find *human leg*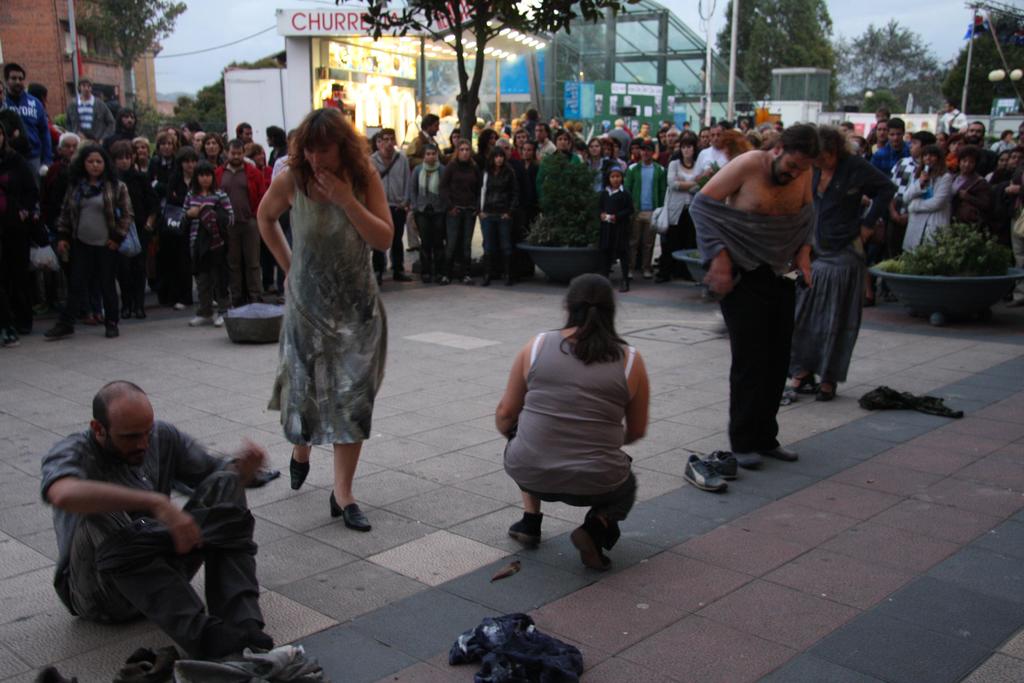
left=241, top=213, right=266, bottom=292
